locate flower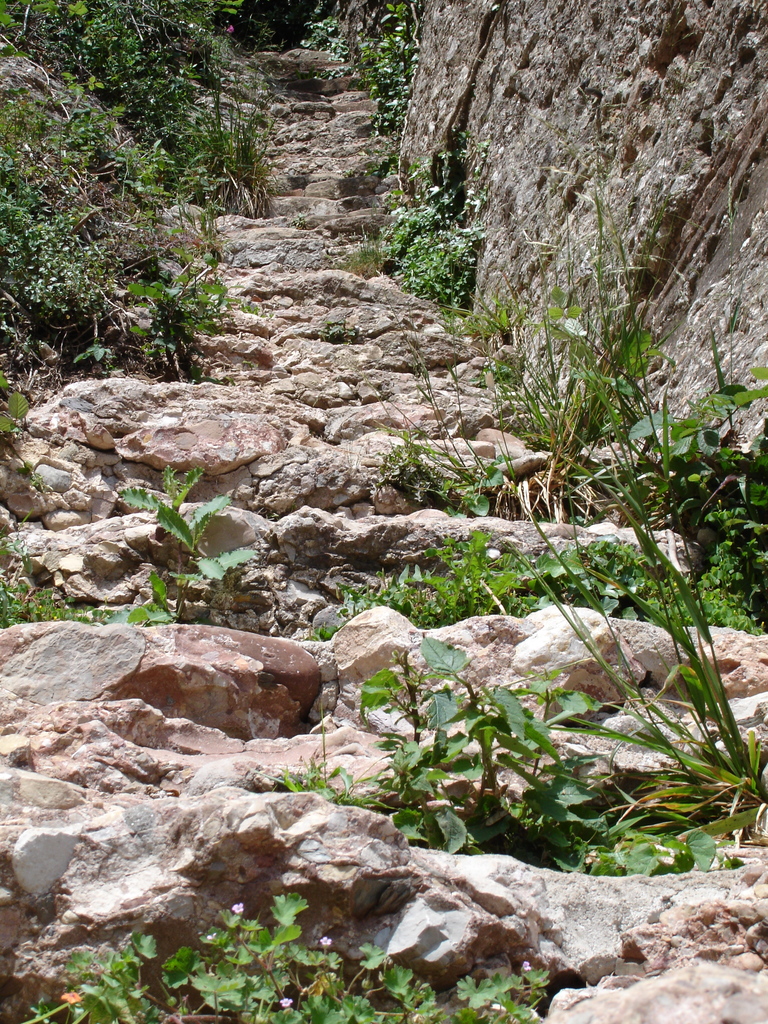
rect(280, 998, 294, 1008)
